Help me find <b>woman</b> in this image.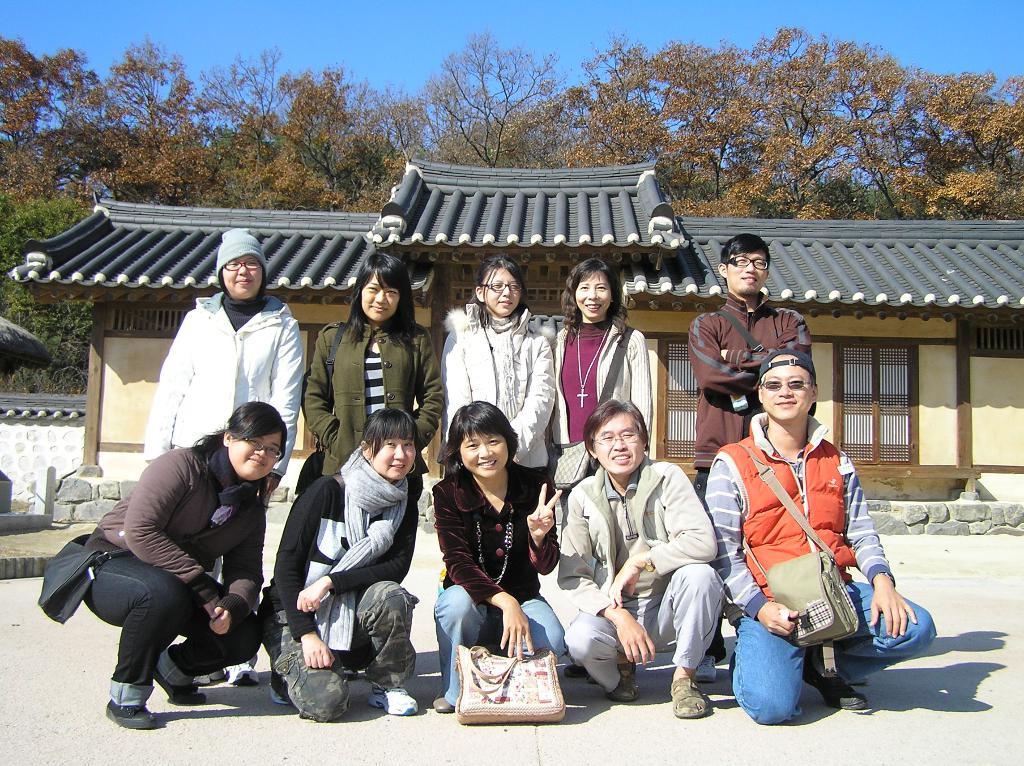
Found it: BBox(717, 339, 890, 746).
